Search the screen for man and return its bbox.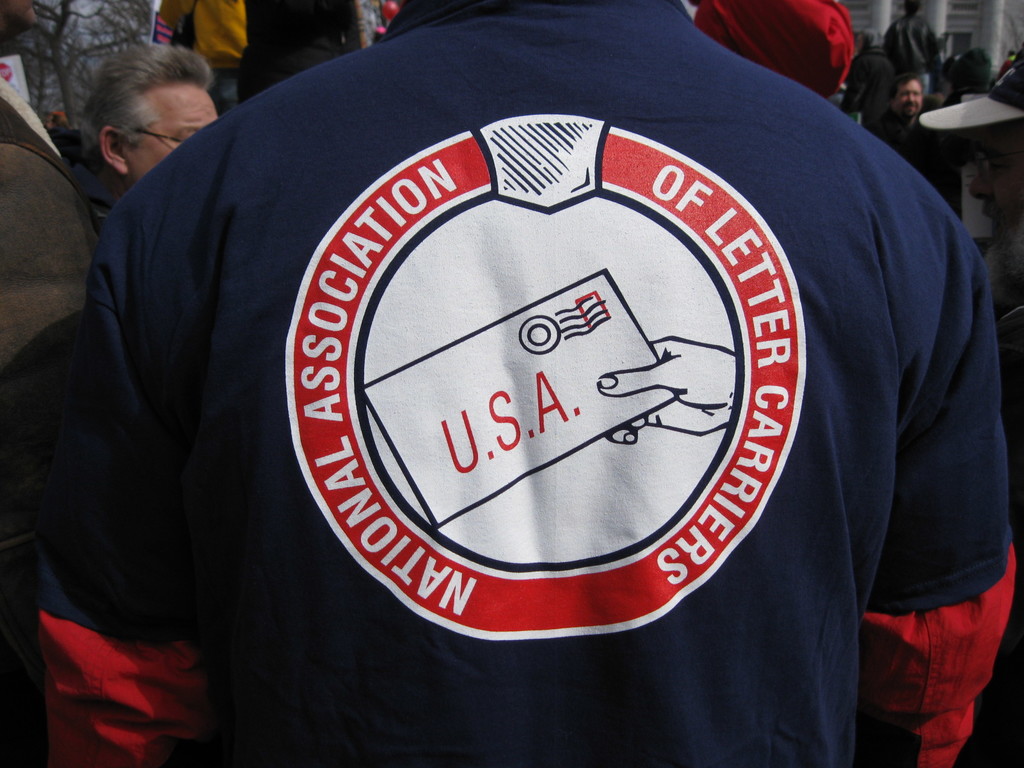
Found: (101,0,1009,723).
